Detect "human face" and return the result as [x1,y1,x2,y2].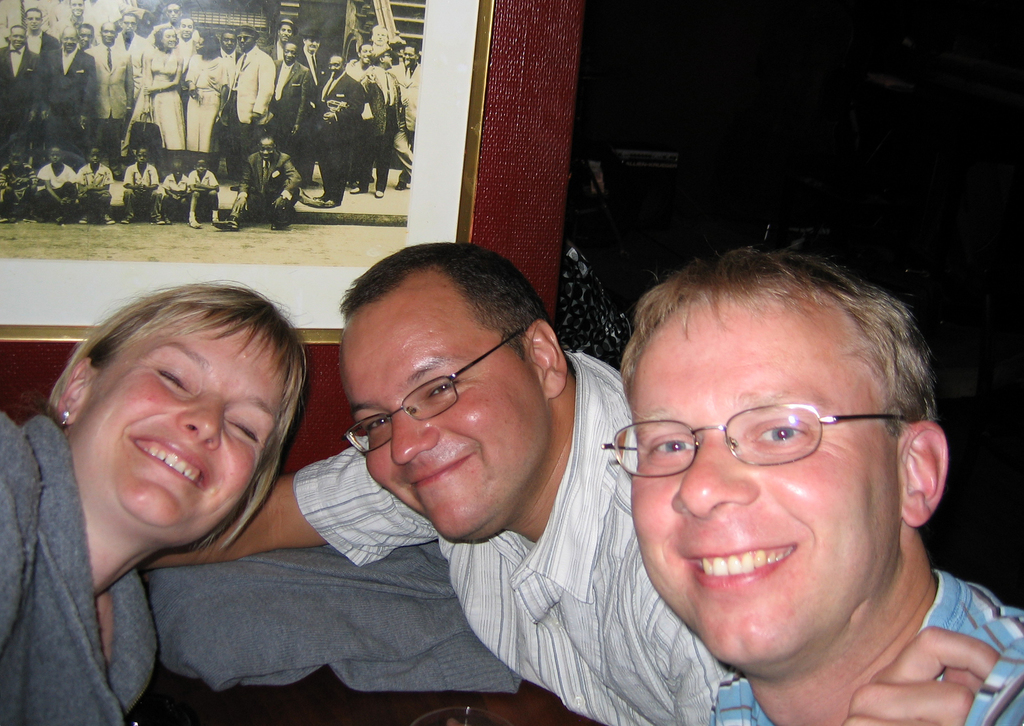
[340,280,550,538].
